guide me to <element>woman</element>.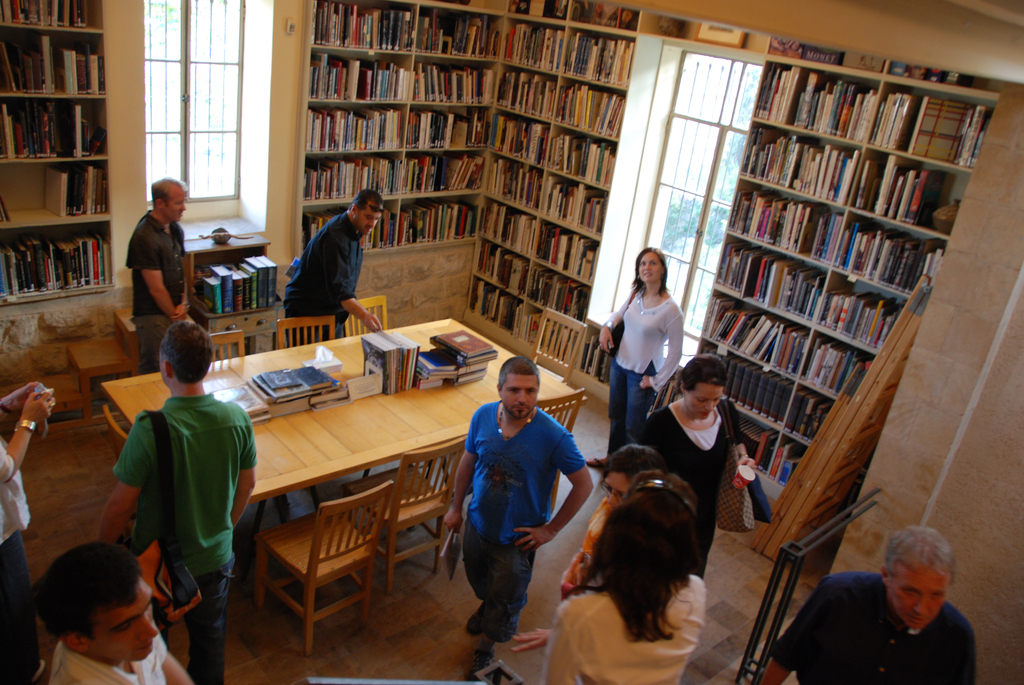
Guidance: (557, 448, 668, 610).
